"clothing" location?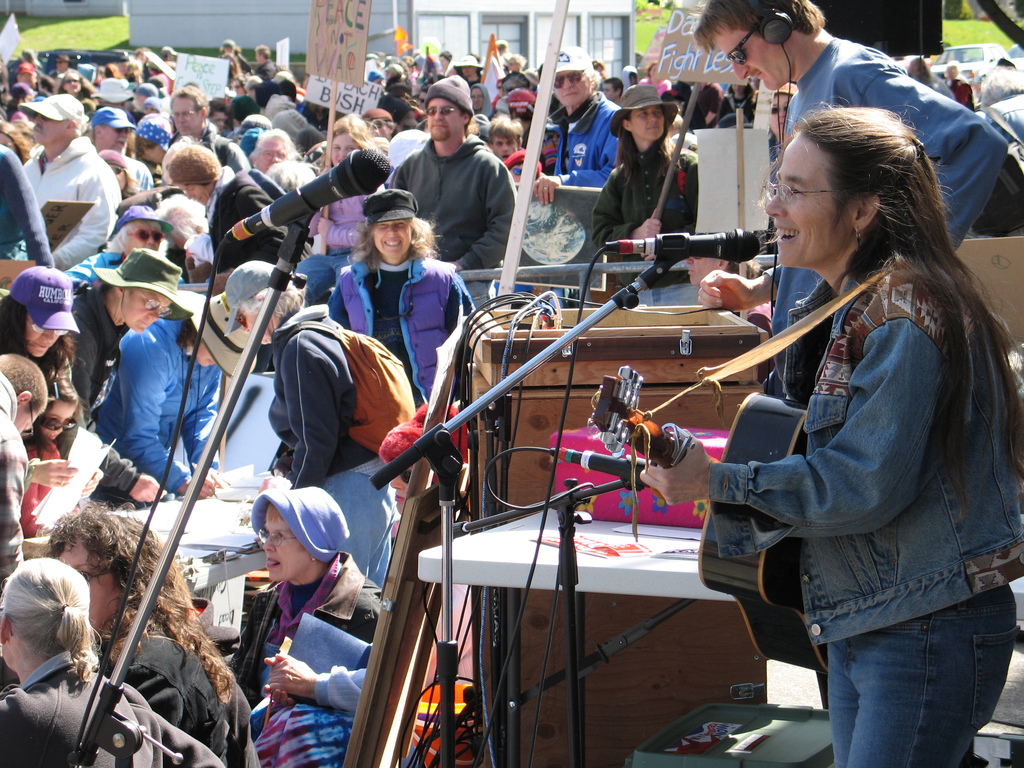
321,246,488,403
